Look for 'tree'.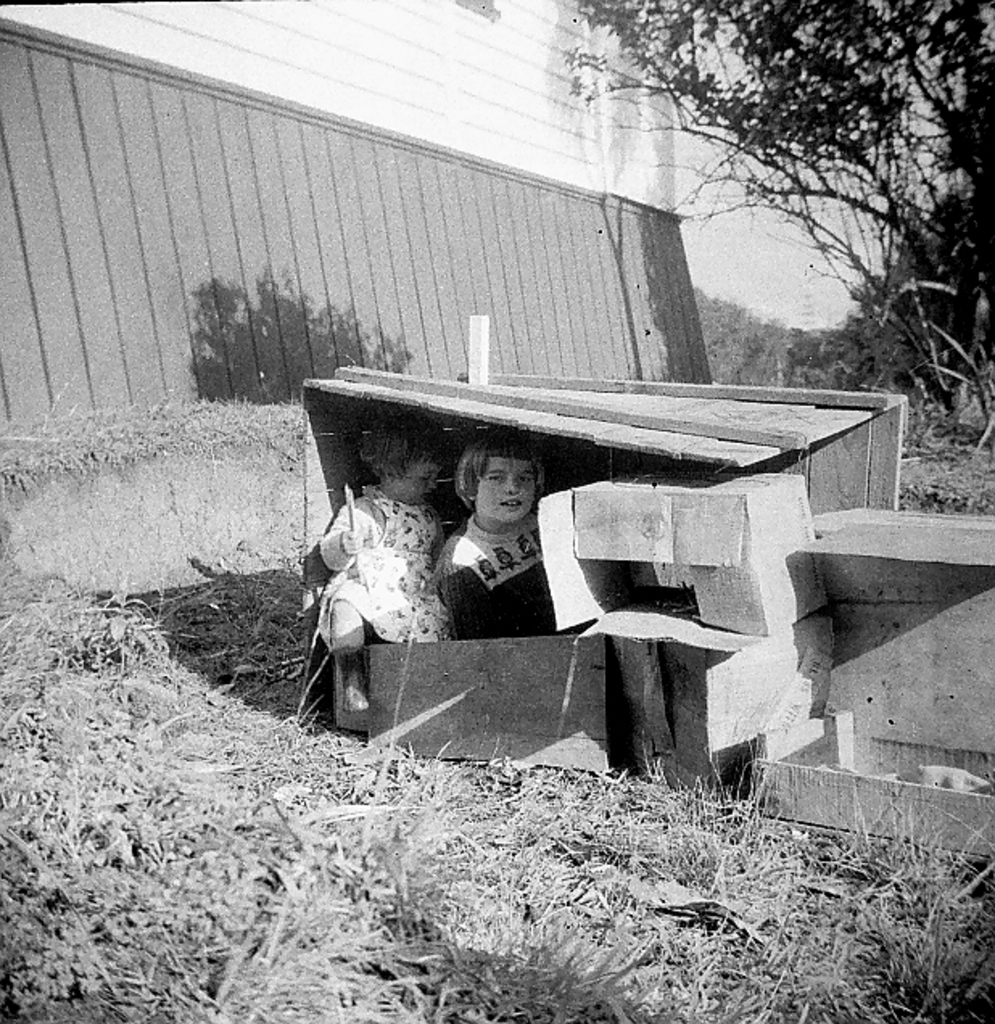
Found: [left=567, top=0, right=993, bottom=449].
